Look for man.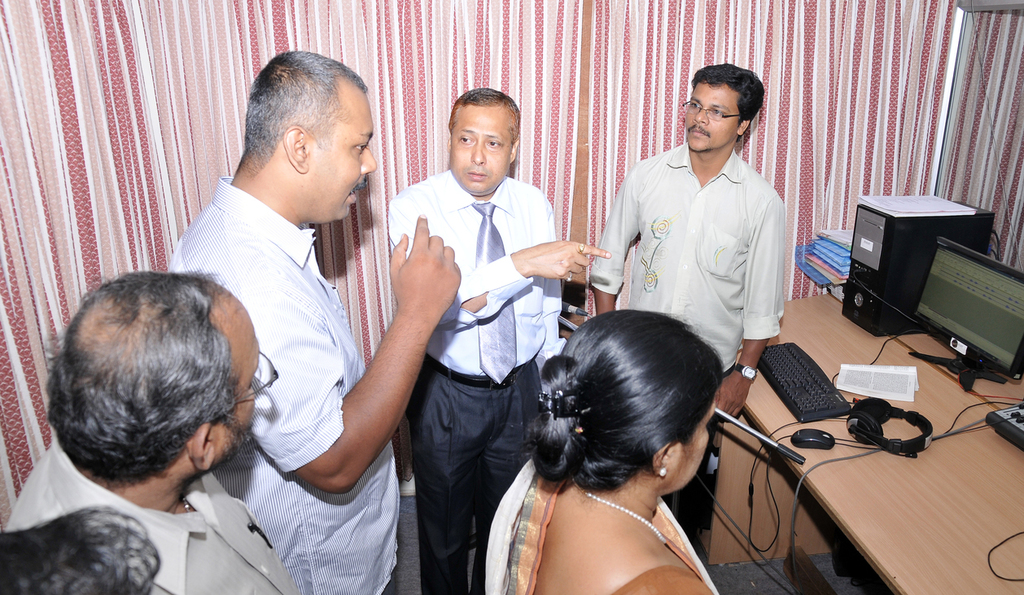
Found: rect(588, 60, 786, 532).
